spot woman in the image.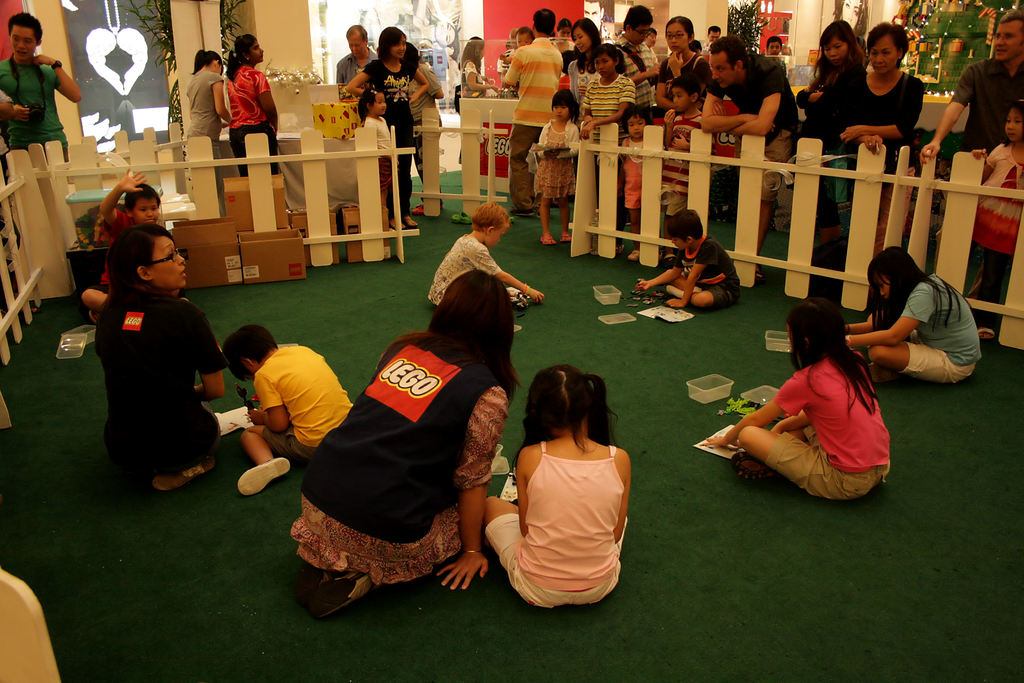
woman found at locate(231, 35, 273, 162).
